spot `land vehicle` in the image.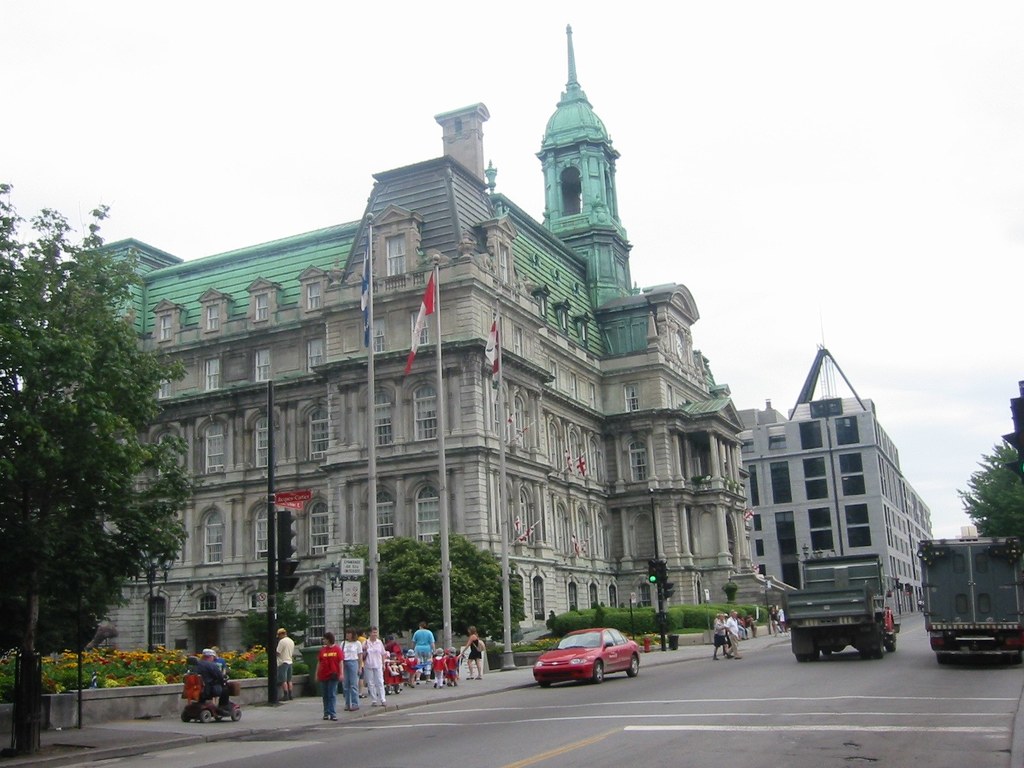
`land vehicle` found at pyautogui.locateOnScreen(534, 627, 642, 691).
